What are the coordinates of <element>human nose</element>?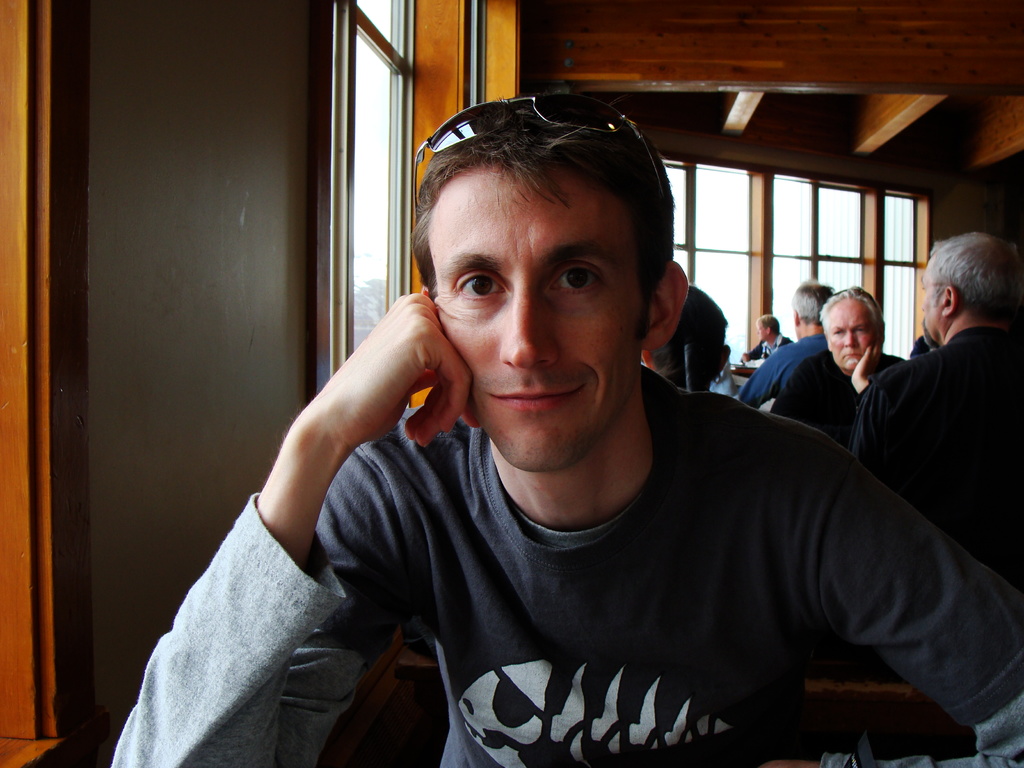
<region>499, 290, 553, 369</region>.
